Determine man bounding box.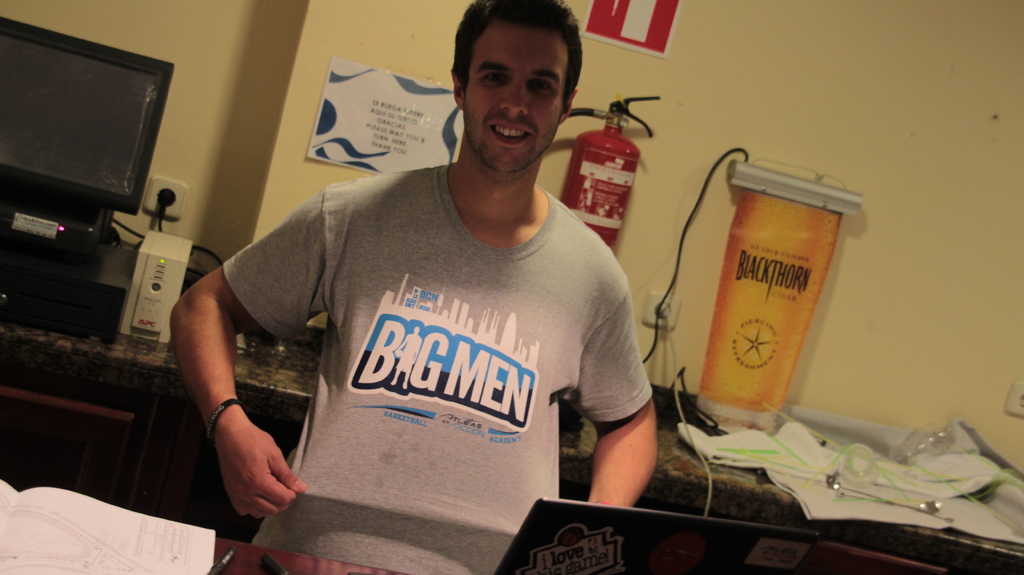
Determined: box=[171, 0, 657, 574].
